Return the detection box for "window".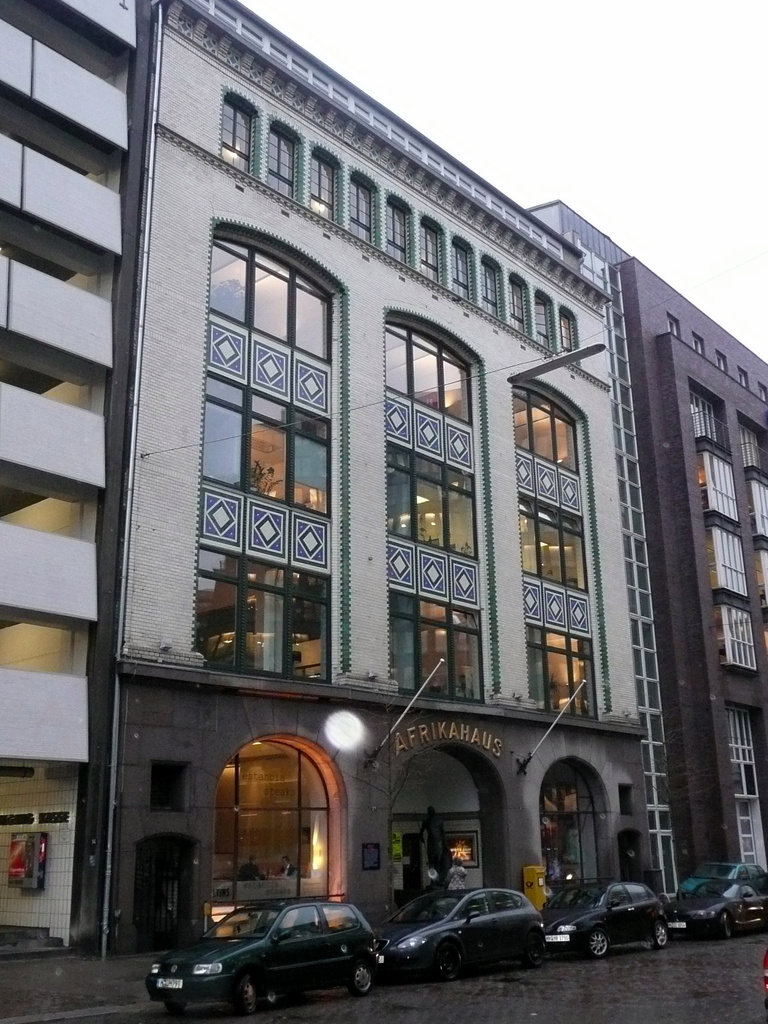
BBox(736, 364, 750, 390).
